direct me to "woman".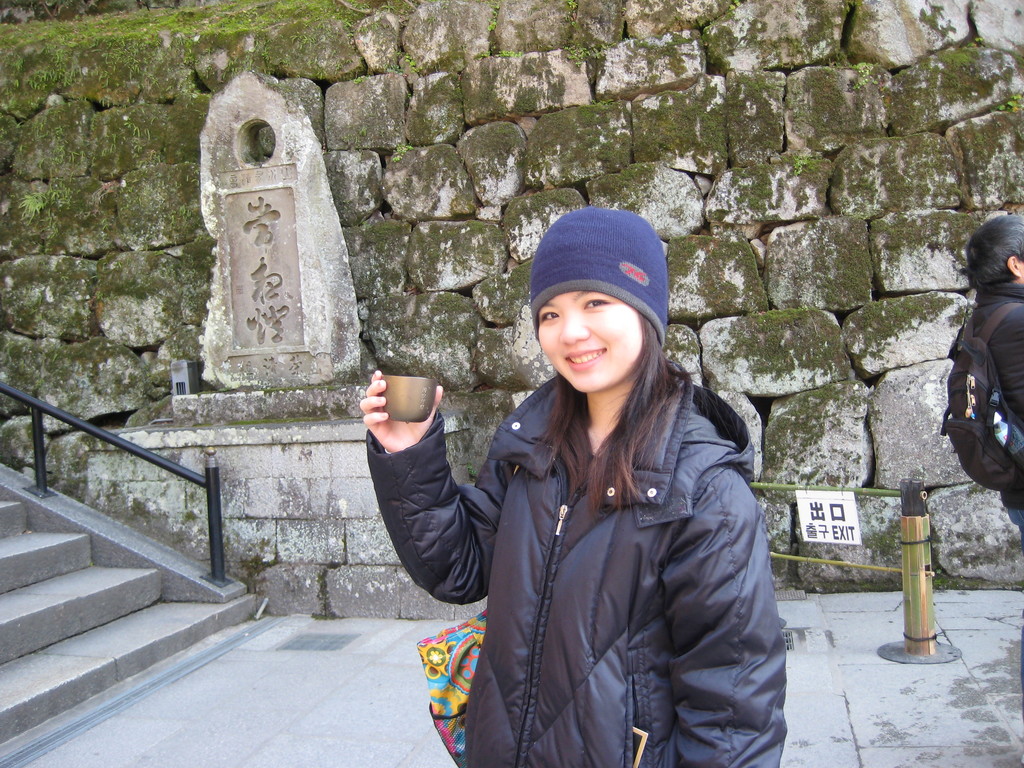
Direction: 404,209,785,767.
